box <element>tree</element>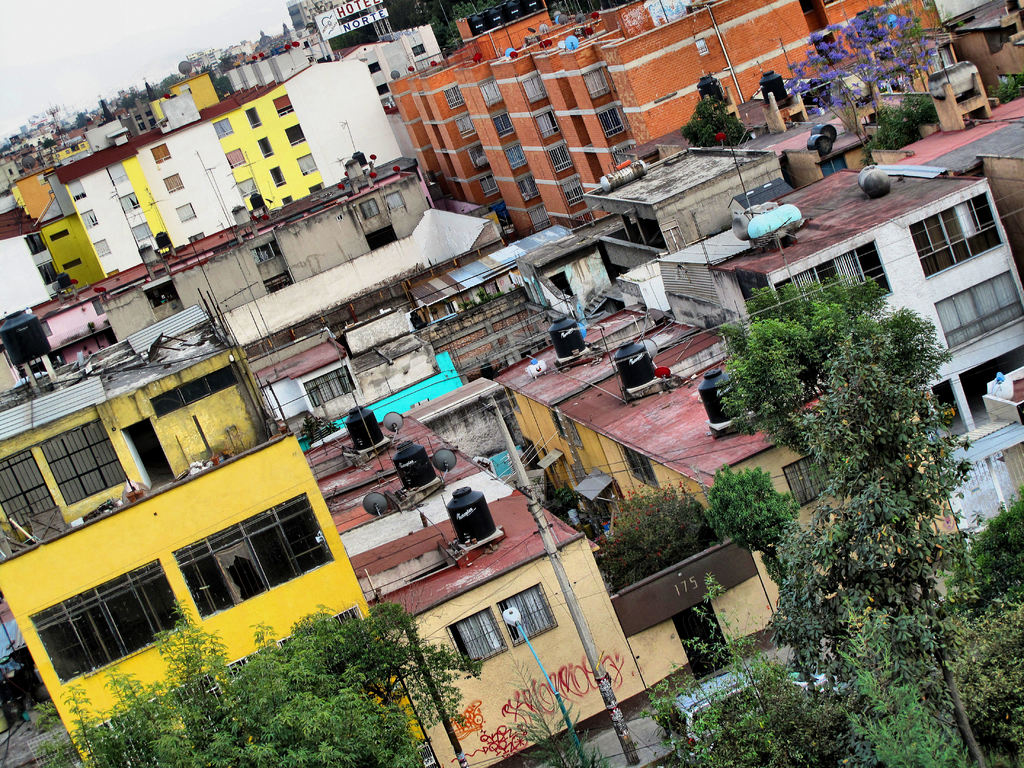
bbox=(29, 593, 482, 767)
